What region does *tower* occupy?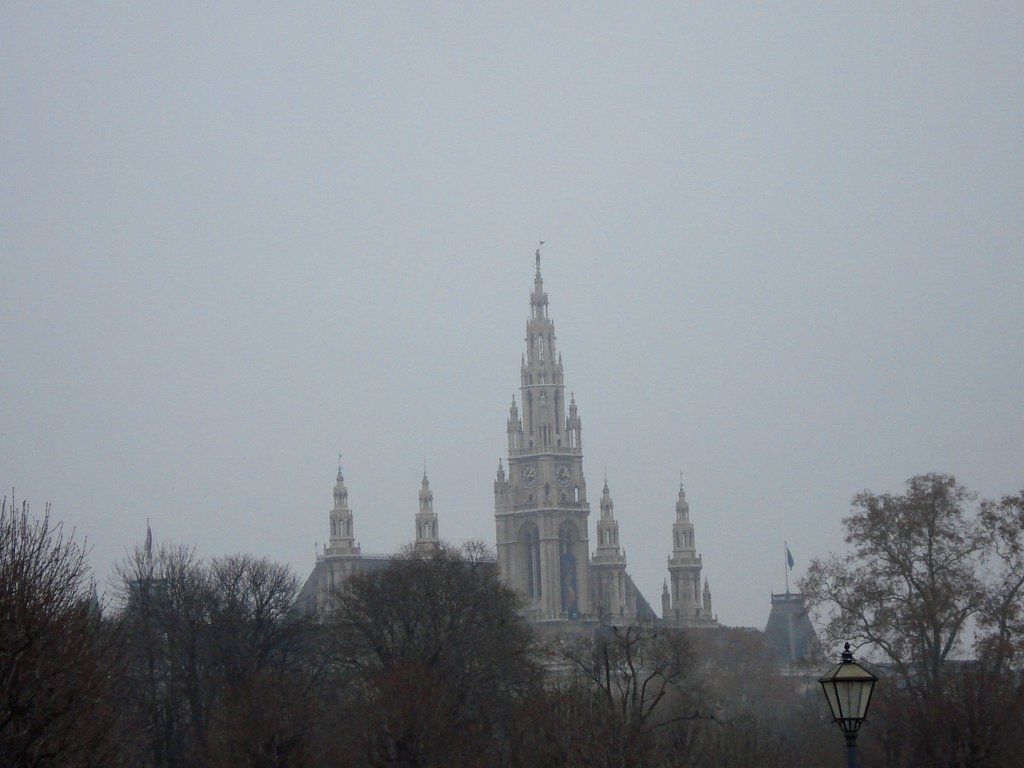
BBox(308, 470, 358, 634).
